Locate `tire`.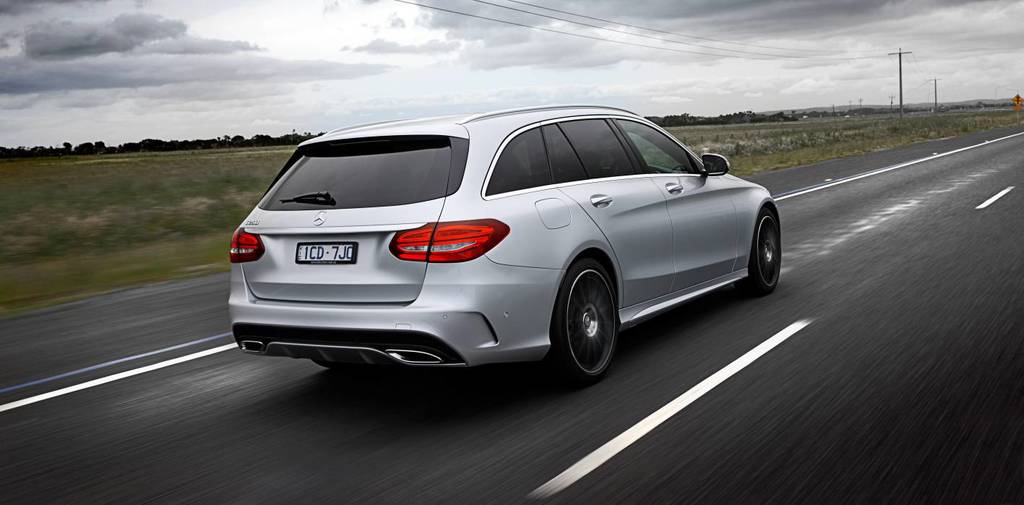
Bounding box: BBox(741, 209, 786, 293).
